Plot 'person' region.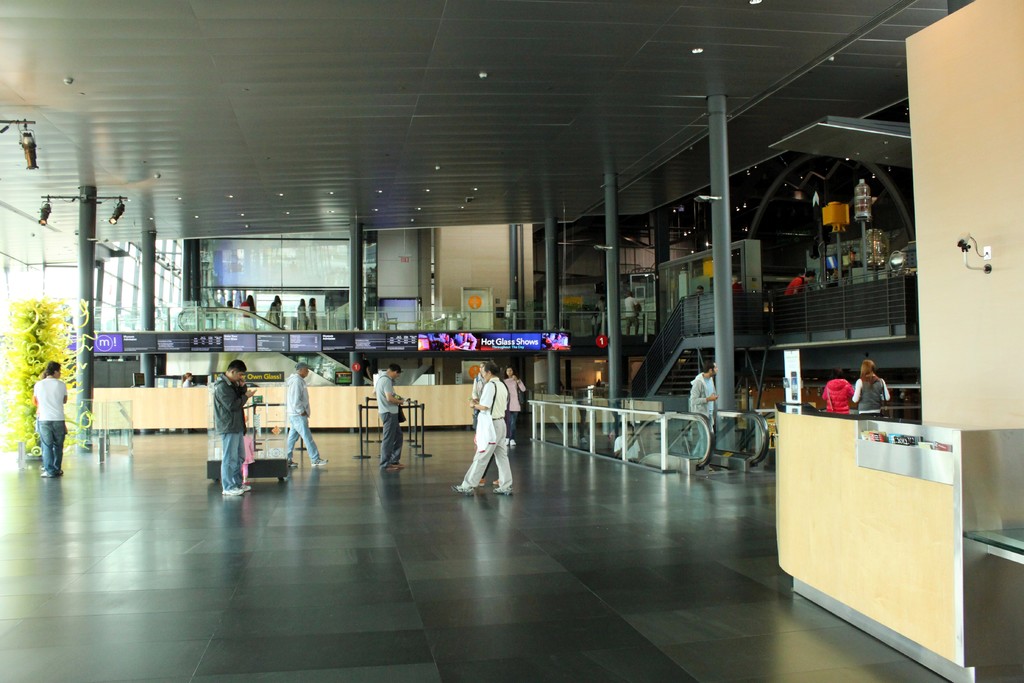
Plotted at x1=822 y1=368 x2=850 y2=416.
